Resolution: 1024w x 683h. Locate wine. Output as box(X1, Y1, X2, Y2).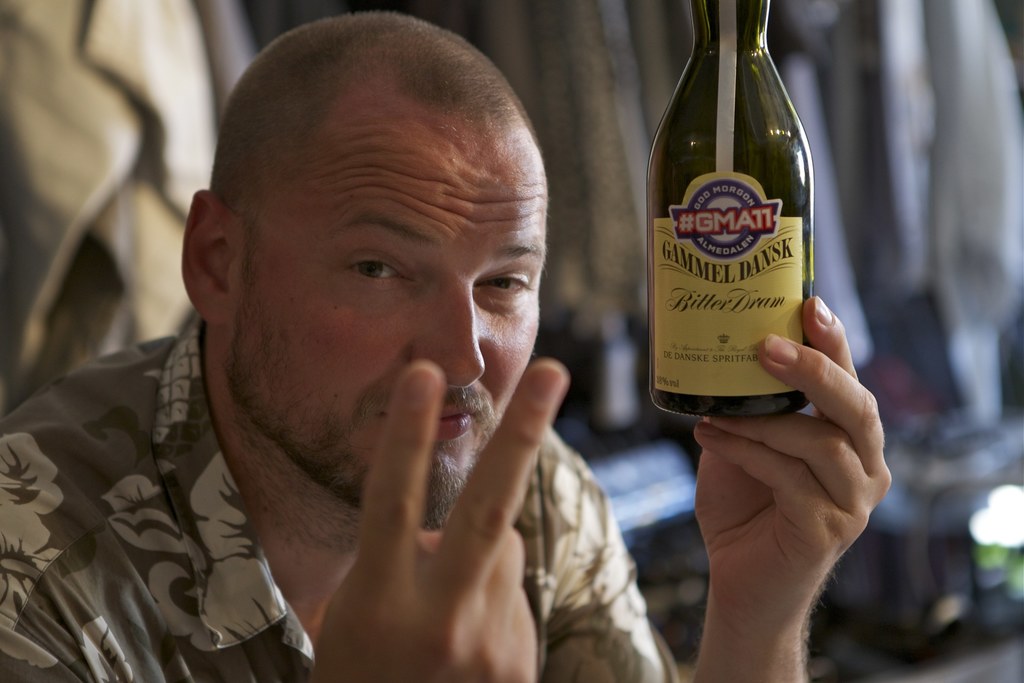
box(649, 0, 813, 417).
